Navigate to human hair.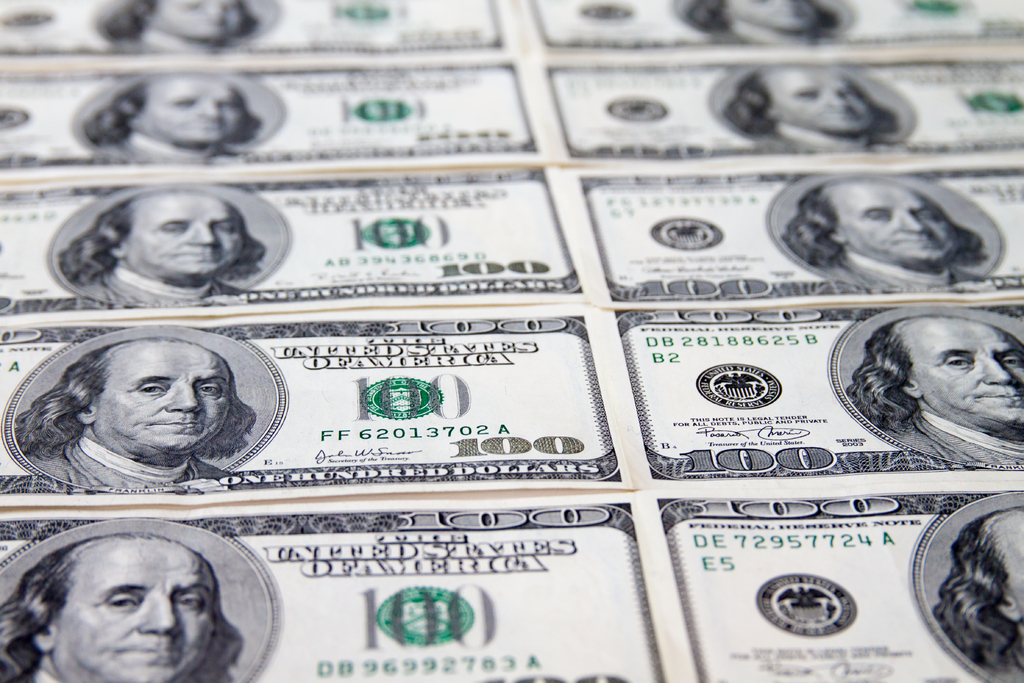
Navigation target: pyautogui.locateOnScreen(83, 76, 261, 144).
